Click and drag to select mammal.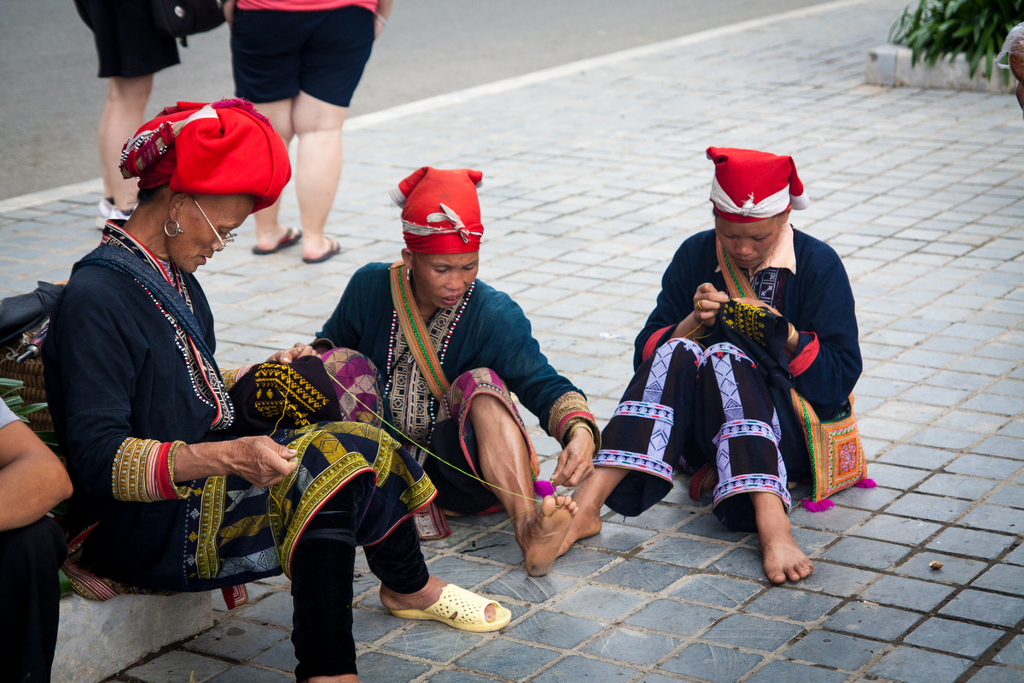
Selection: box(218, 0, 397, 263).
